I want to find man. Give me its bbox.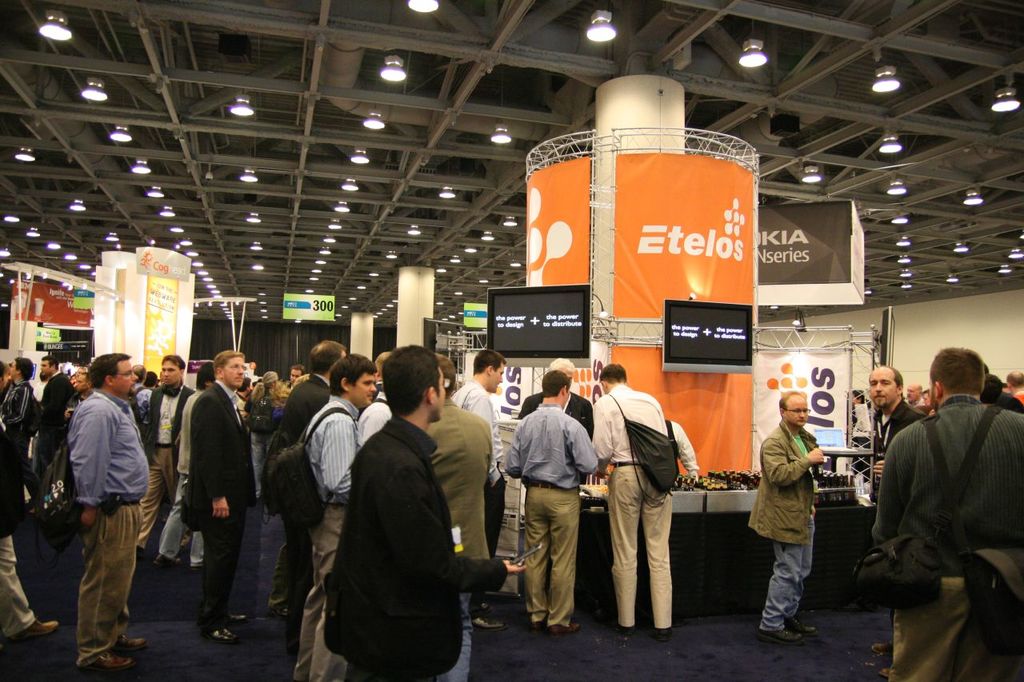
x1=899 y1=381 x2=939 y2=420.
